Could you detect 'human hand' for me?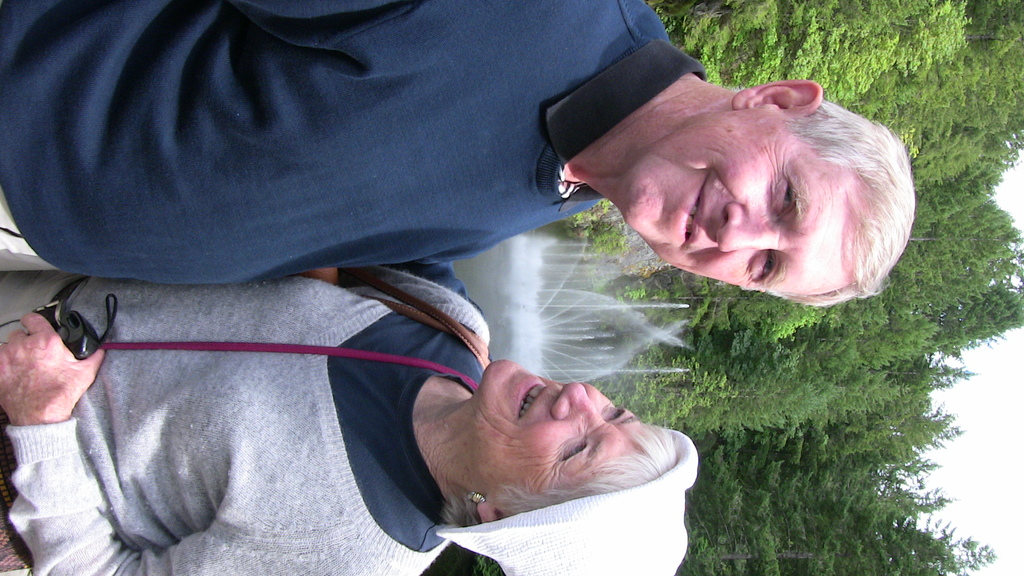
Detection result: 4:294:95:447.
